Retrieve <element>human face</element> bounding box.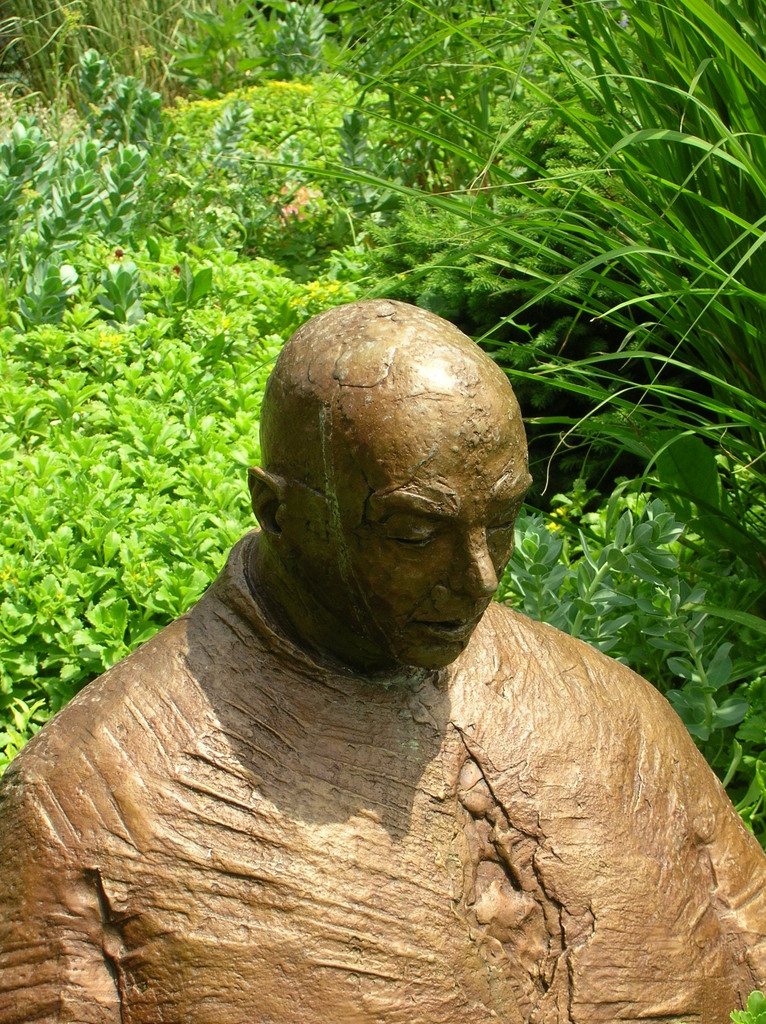
Bounding box: bbox=[285, 406, 534, 669].
